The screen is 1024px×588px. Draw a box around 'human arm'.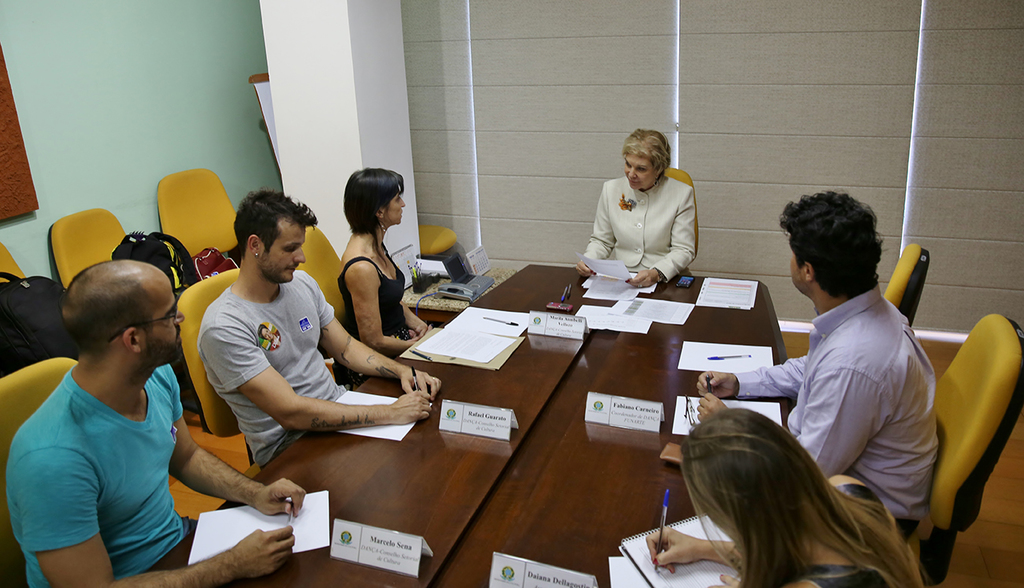
(297, 269, 443, 399).
